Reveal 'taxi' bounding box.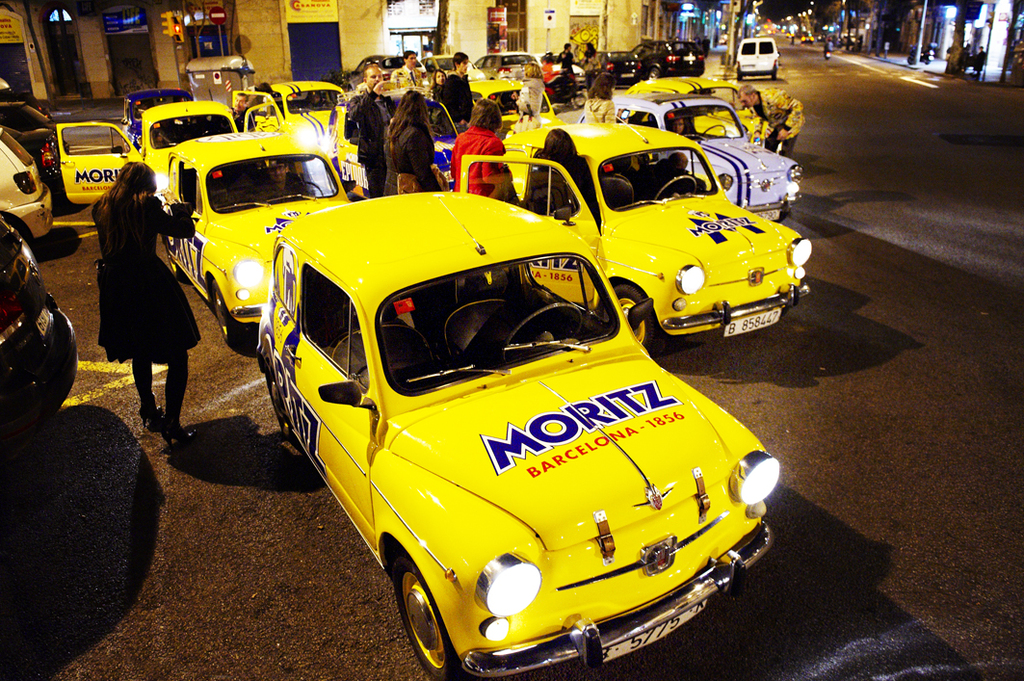
Revealed: crop(236, 78, 348, 154).
